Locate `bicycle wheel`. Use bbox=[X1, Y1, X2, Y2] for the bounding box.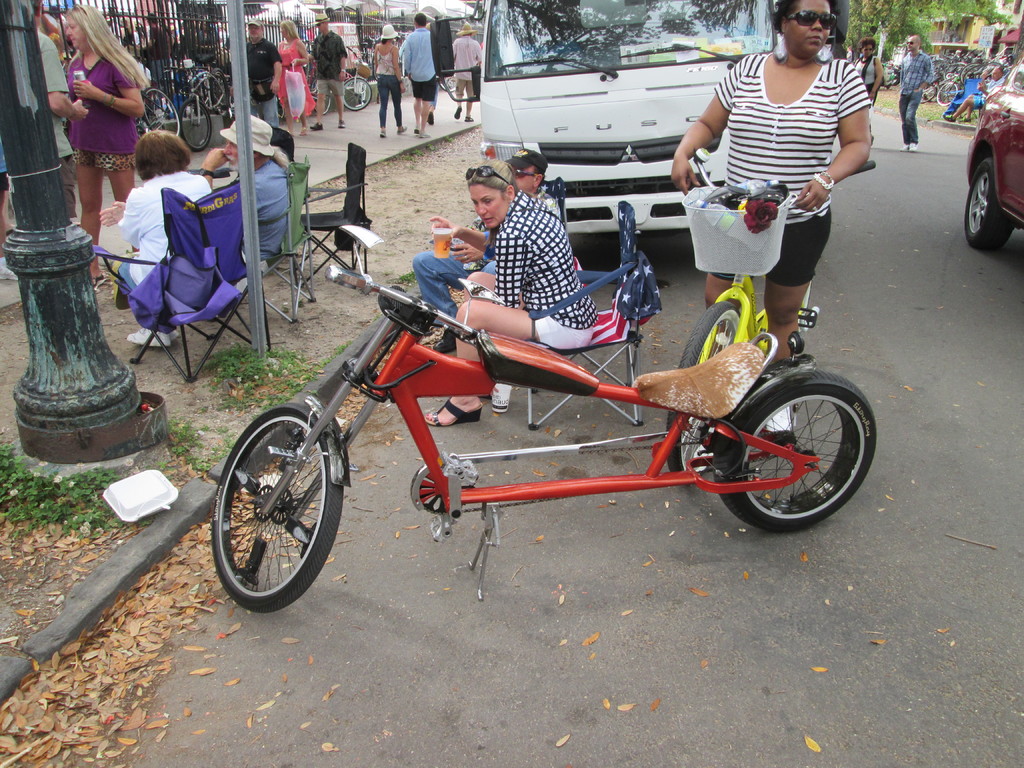
bbox=[717, 374, 874, 528].
